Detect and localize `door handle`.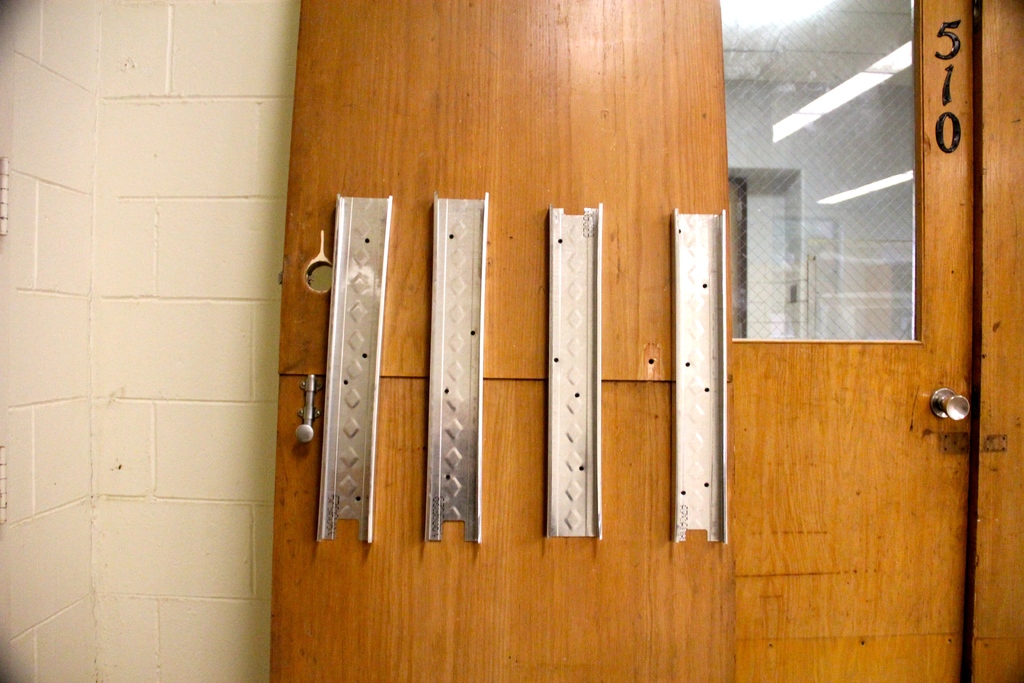
Localized at box=[926, 387, 968, 420].
